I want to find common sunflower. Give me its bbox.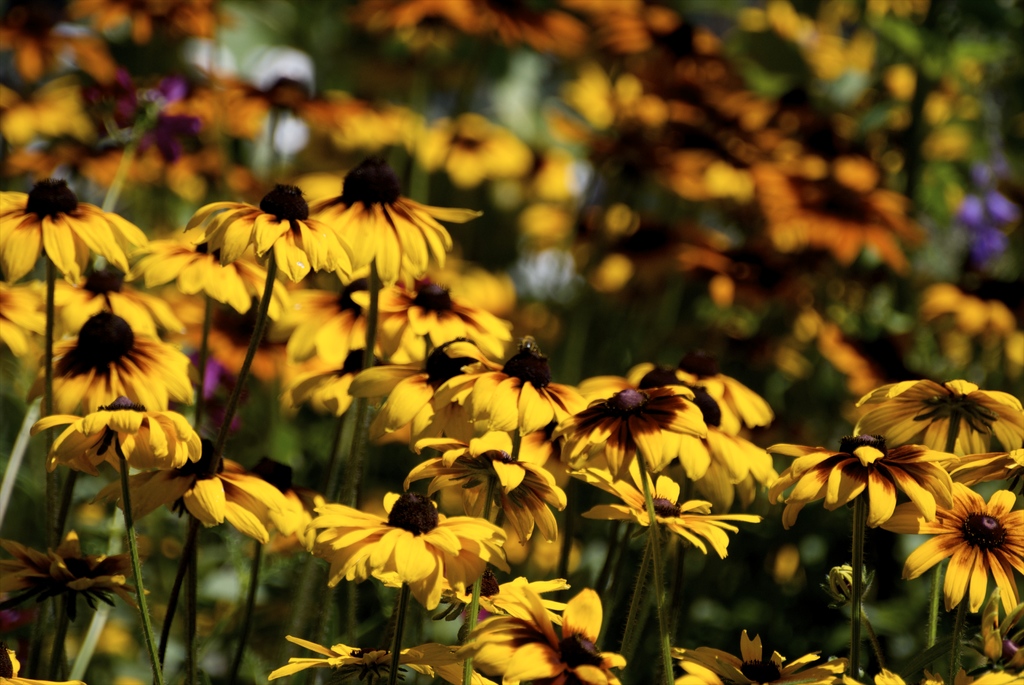
select_region(450, 339, 577, 436).
